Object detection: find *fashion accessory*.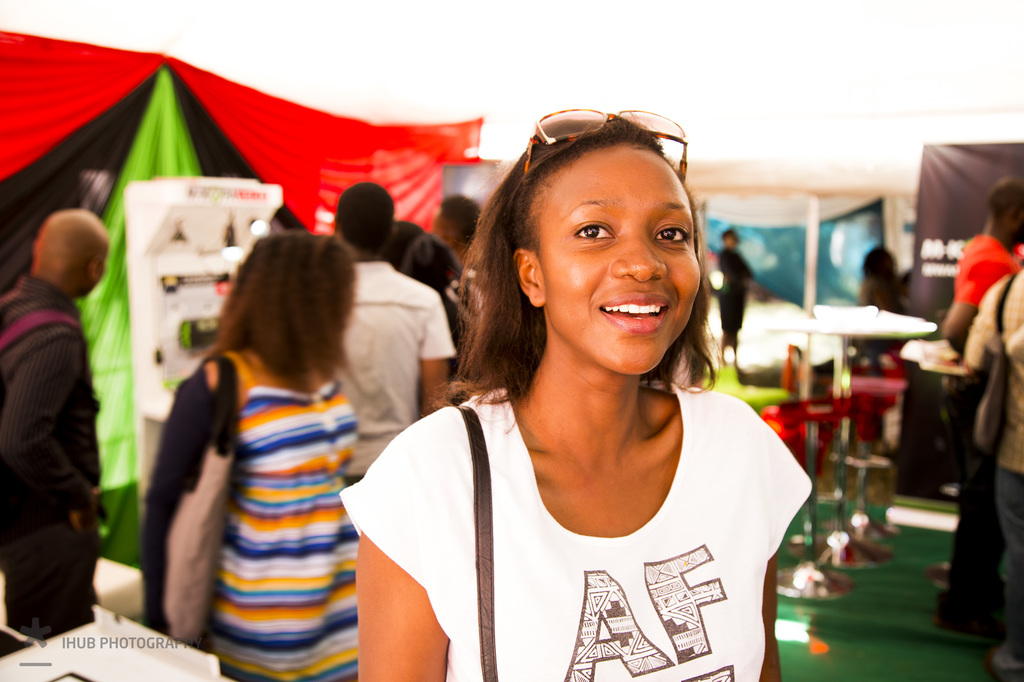
<region>973, 270, 1022, 454</region>.
